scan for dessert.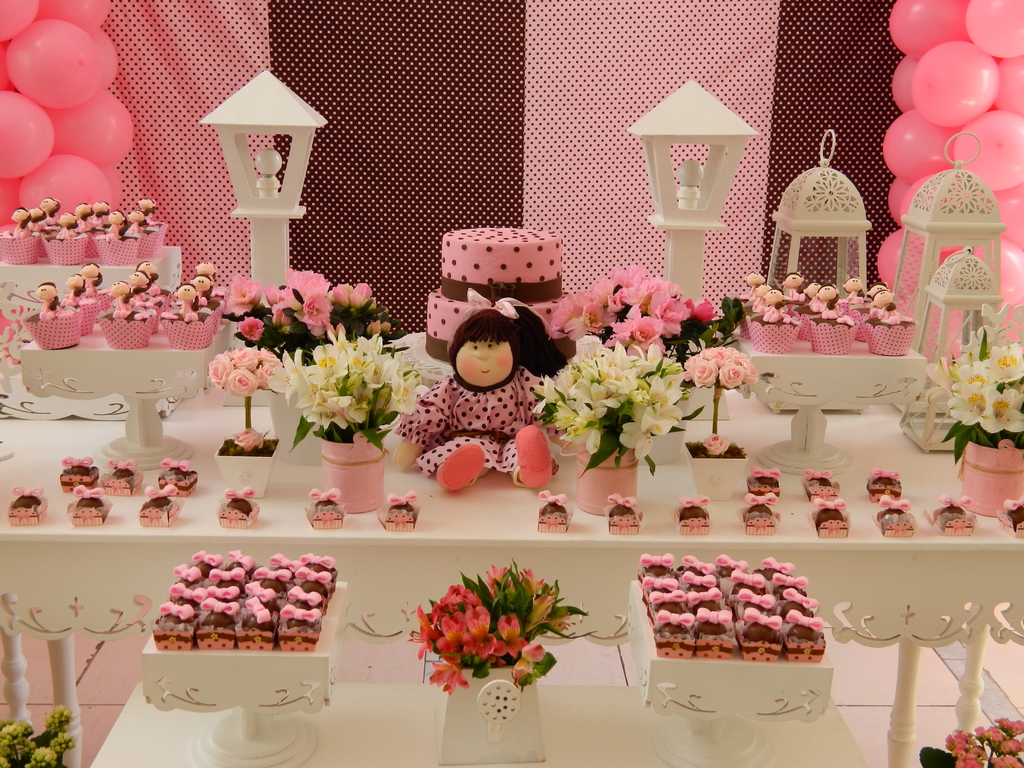
Scan result: (left=740, top=495, right=776, bottom=537).
